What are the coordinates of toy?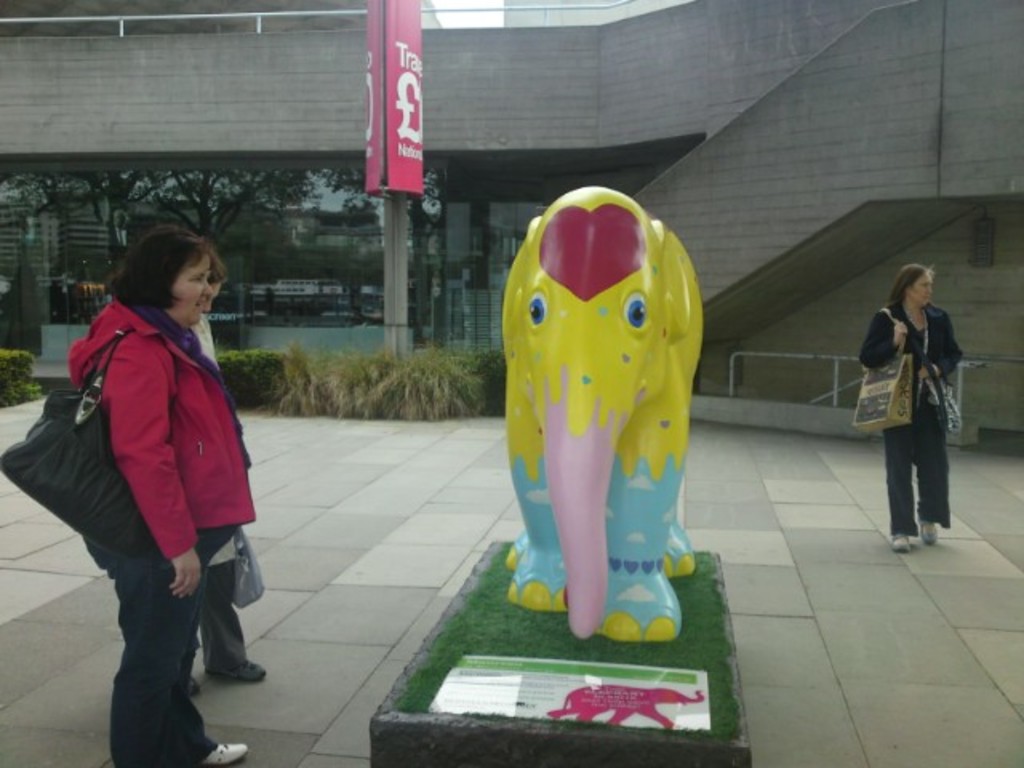
<box>482,178,728,664</box>.
